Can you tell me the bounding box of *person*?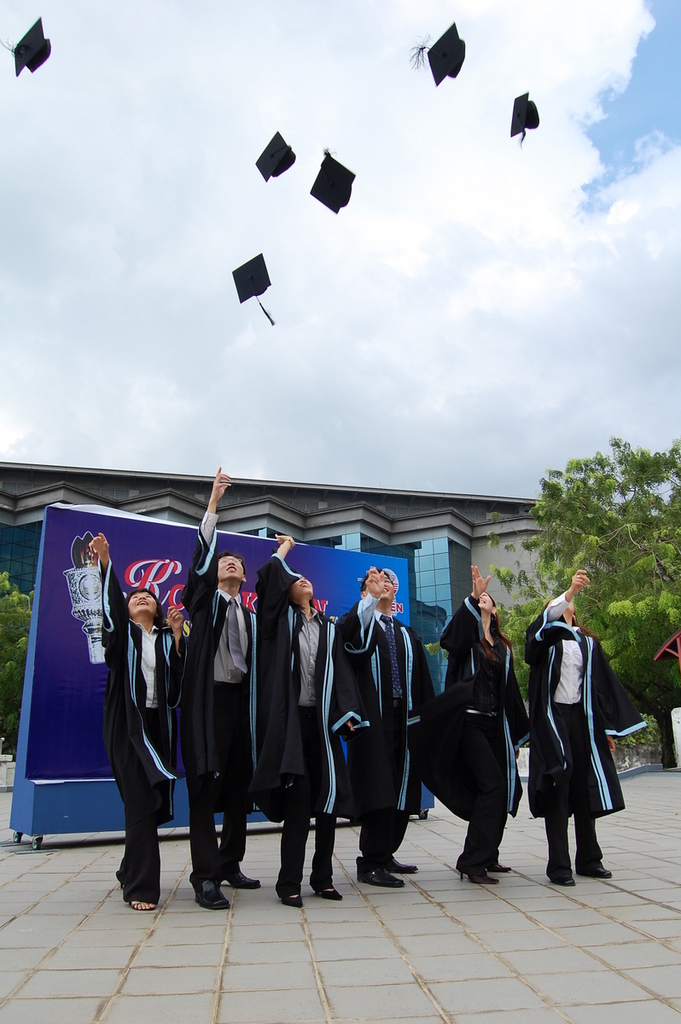
(left=96, top=571, right=183, bottom=895).
